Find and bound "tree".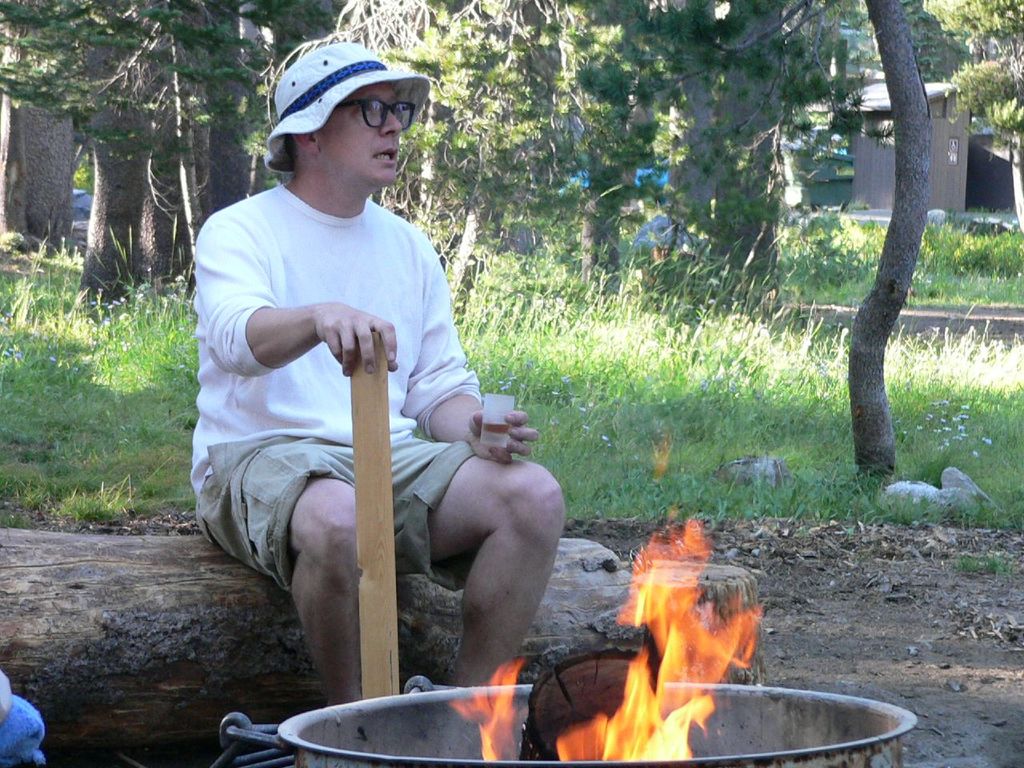
Bound: left=0, top=0, right=76, bottom=258.
